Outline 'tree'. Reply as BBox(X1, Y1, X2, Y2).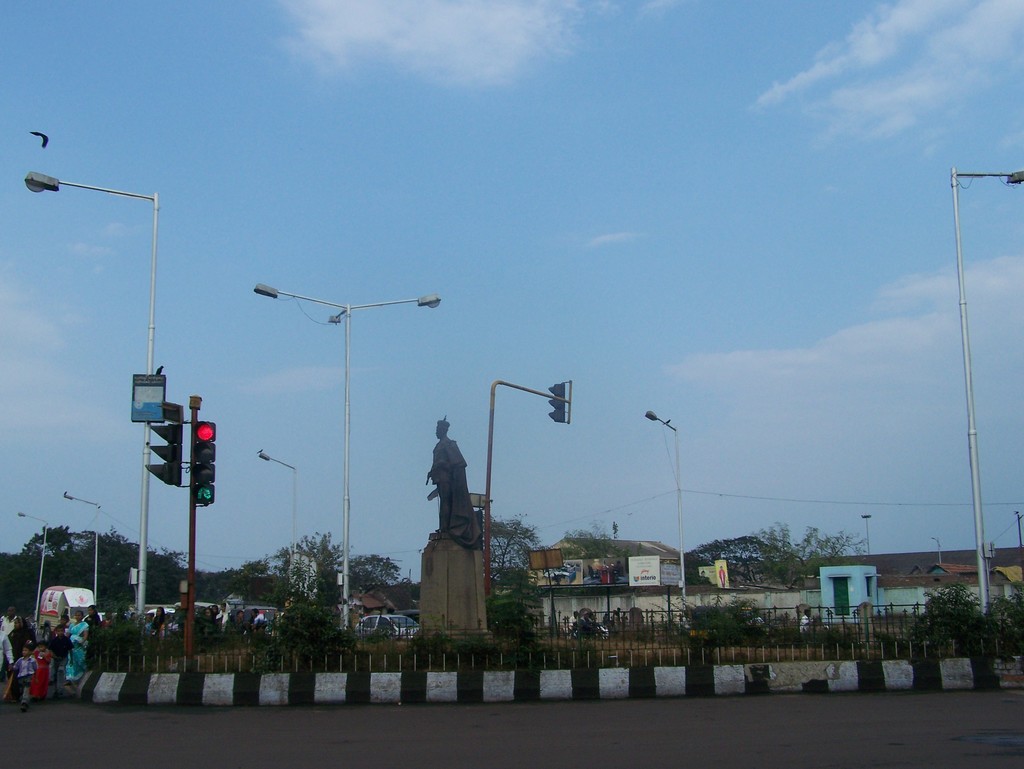
BBox(481, 512, 552, 596).
